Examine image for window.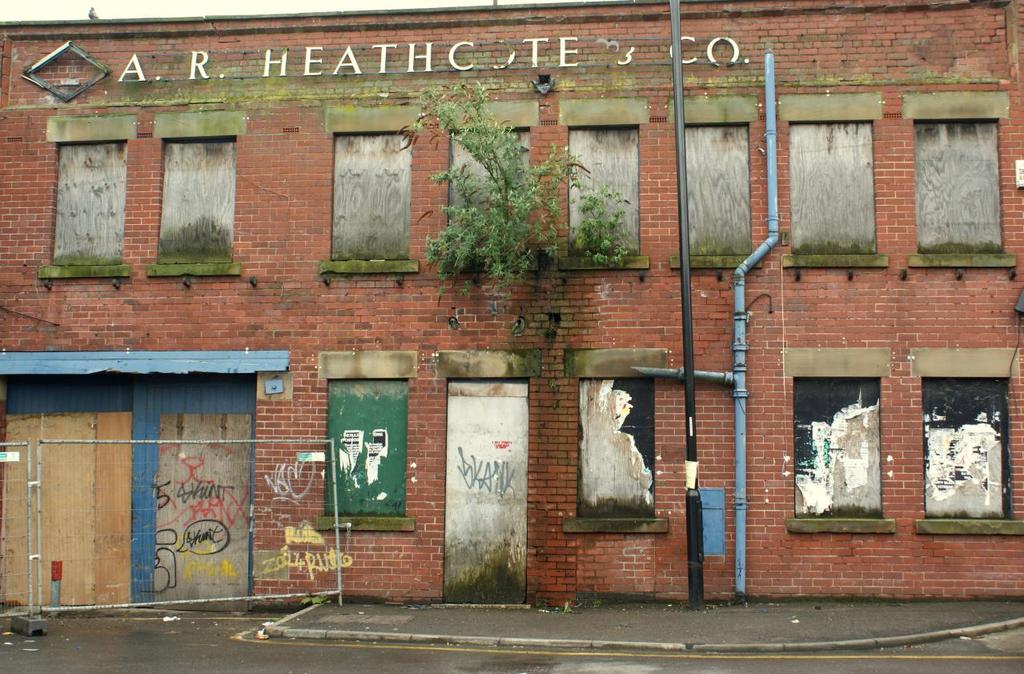
Examination result: (35, 114, 141, 285).
